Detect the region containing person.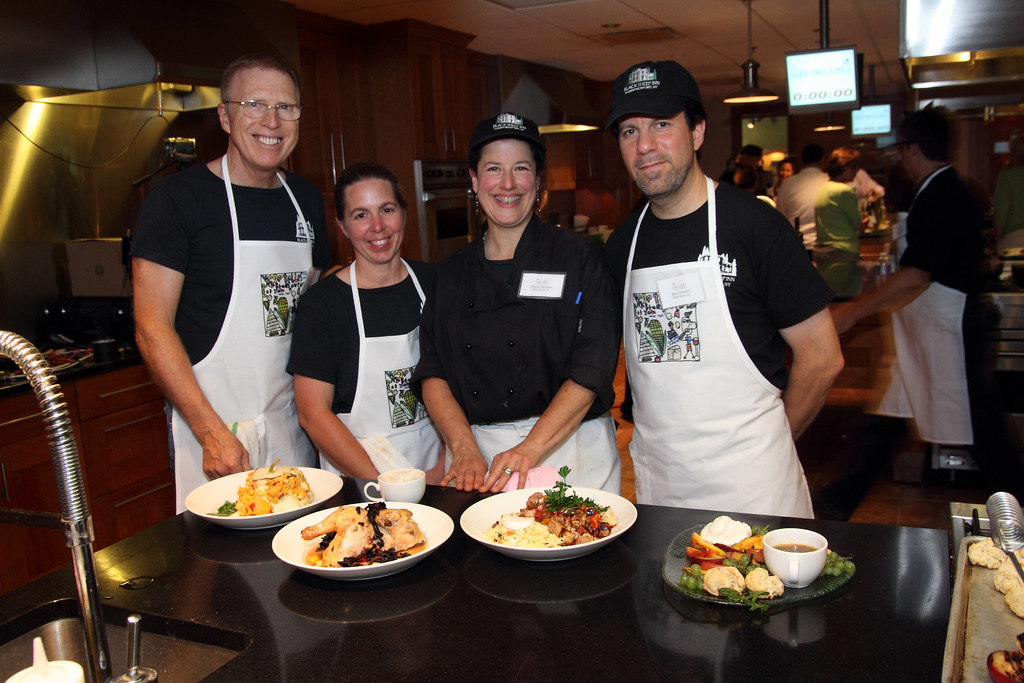
<bbox>806, 152, 869, 278</bbox>.
